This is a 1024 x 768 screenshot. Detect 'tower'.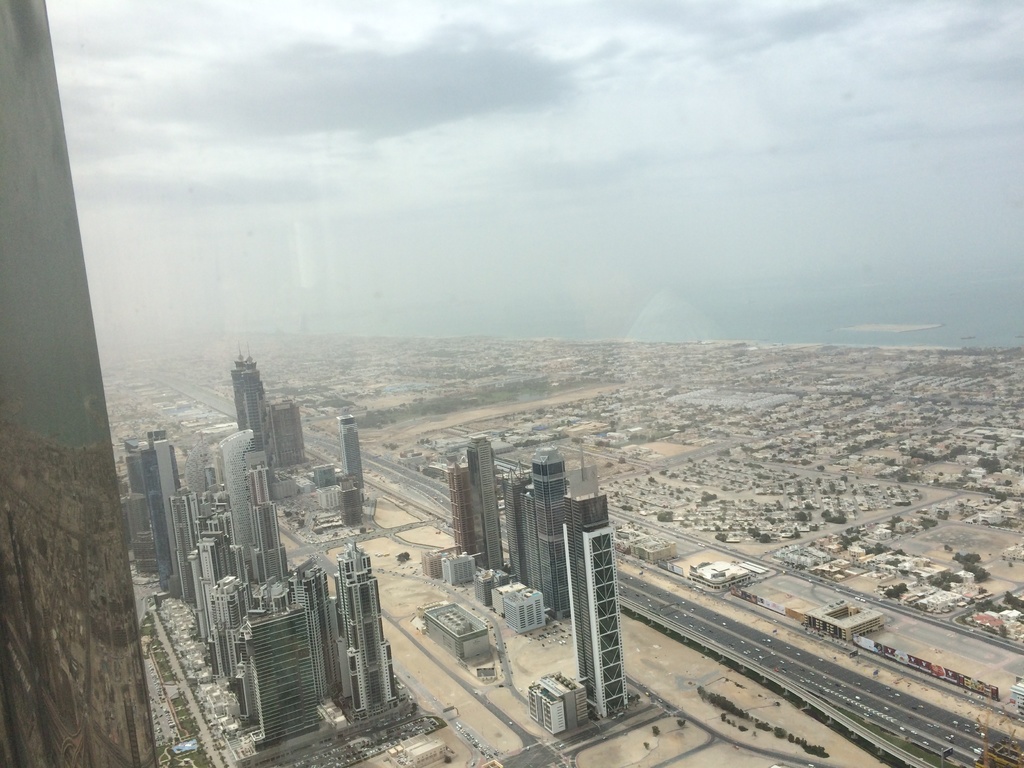
BBox(161, 491, 205, 604).
